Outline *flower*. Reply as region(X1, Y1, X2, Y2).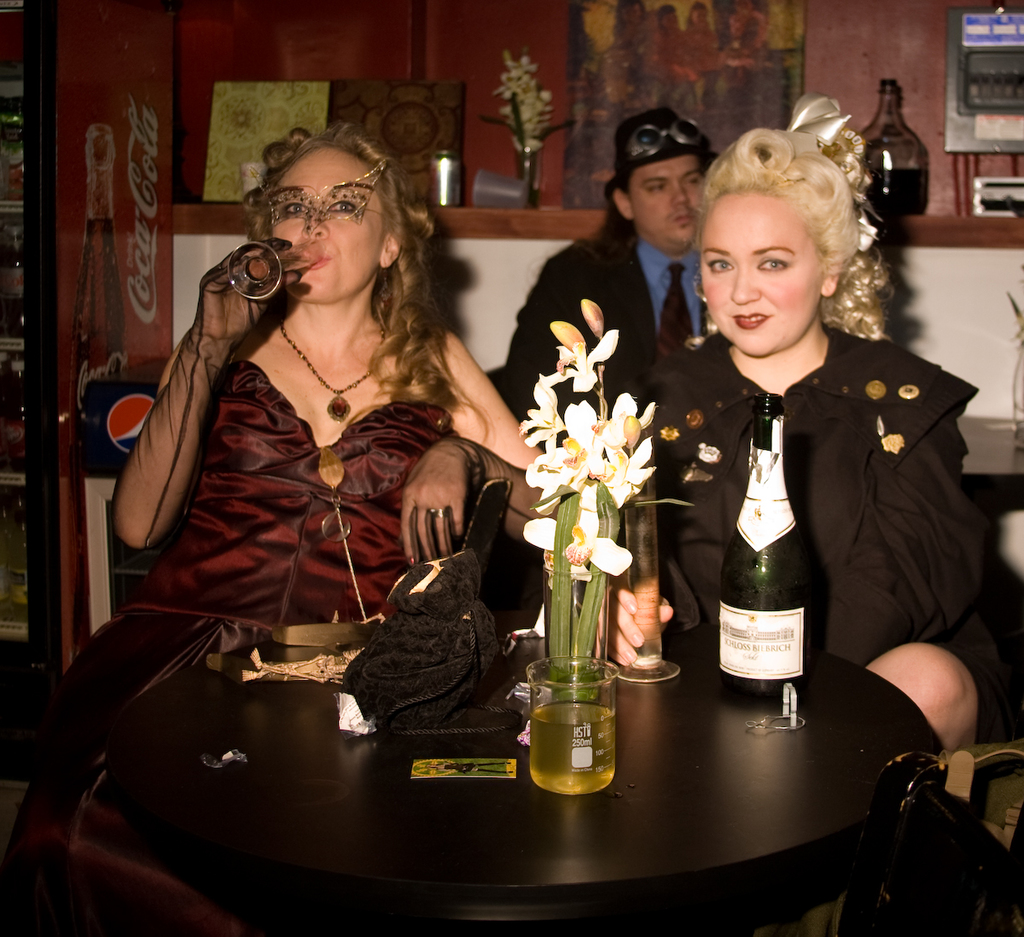
region(601, 447, 660, 508).
